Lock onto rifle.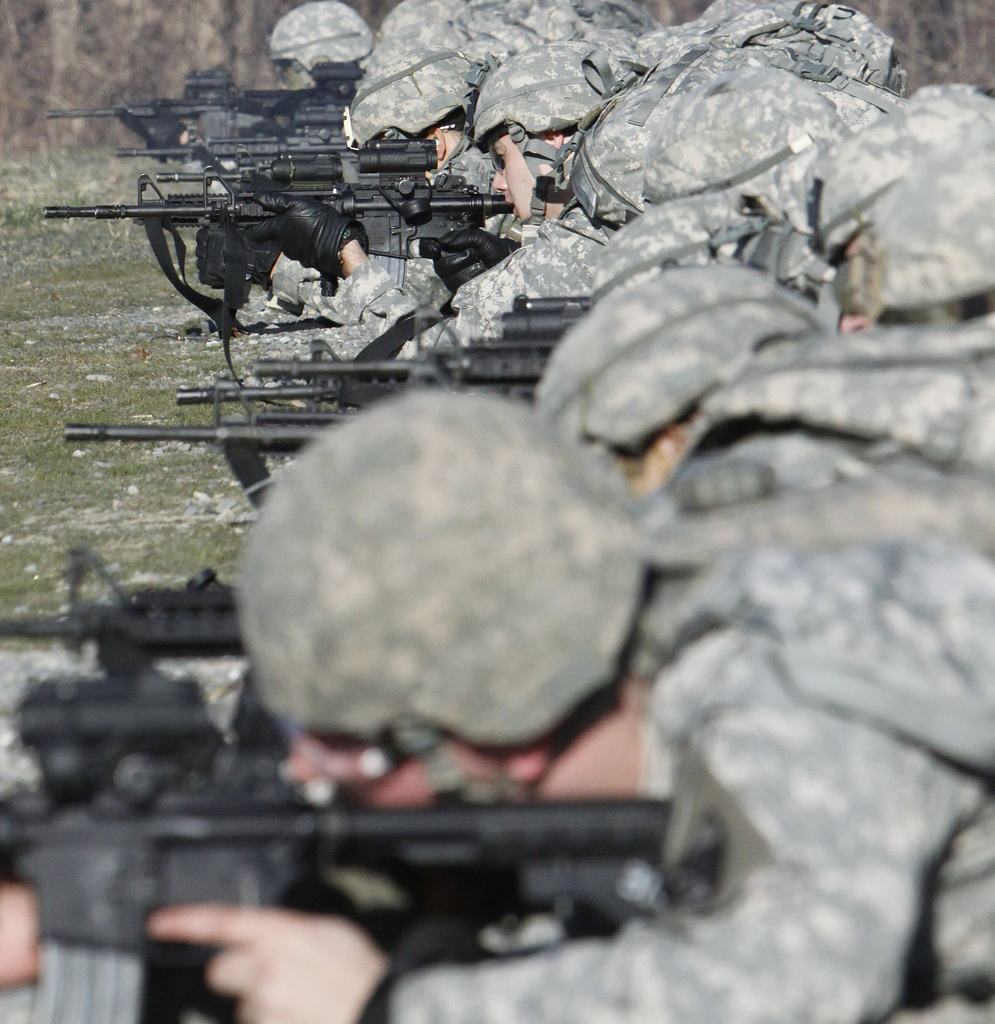
Locked: x1=0 y1=725 x2=791 y2=1006.
